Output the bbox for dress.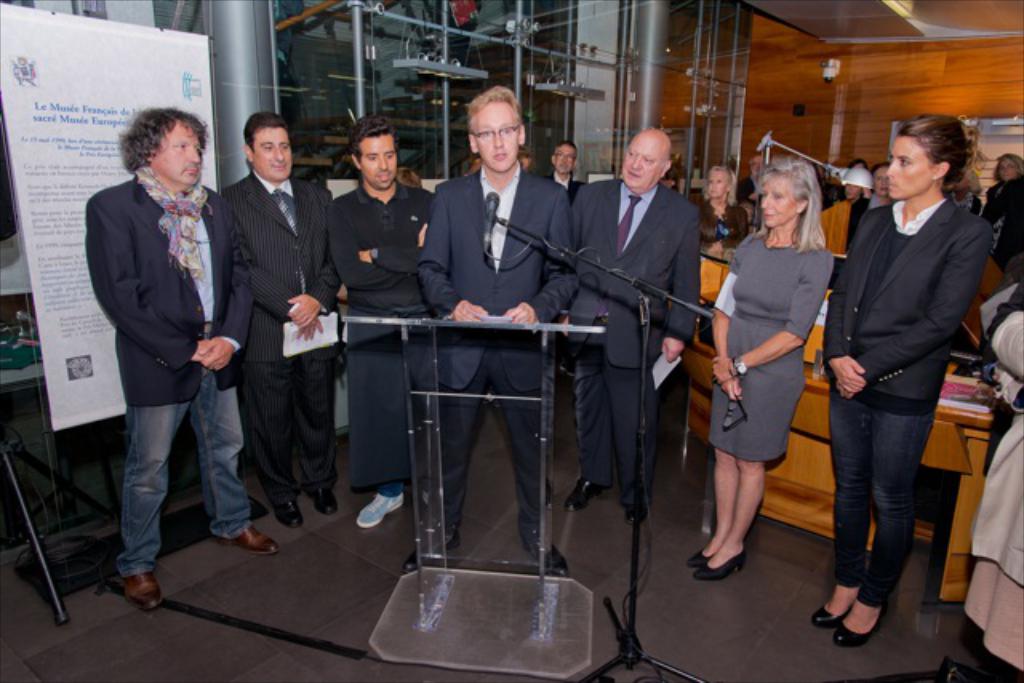
{"x1": 710, "y1": 238, "x2": 834, "y2": 461}.
